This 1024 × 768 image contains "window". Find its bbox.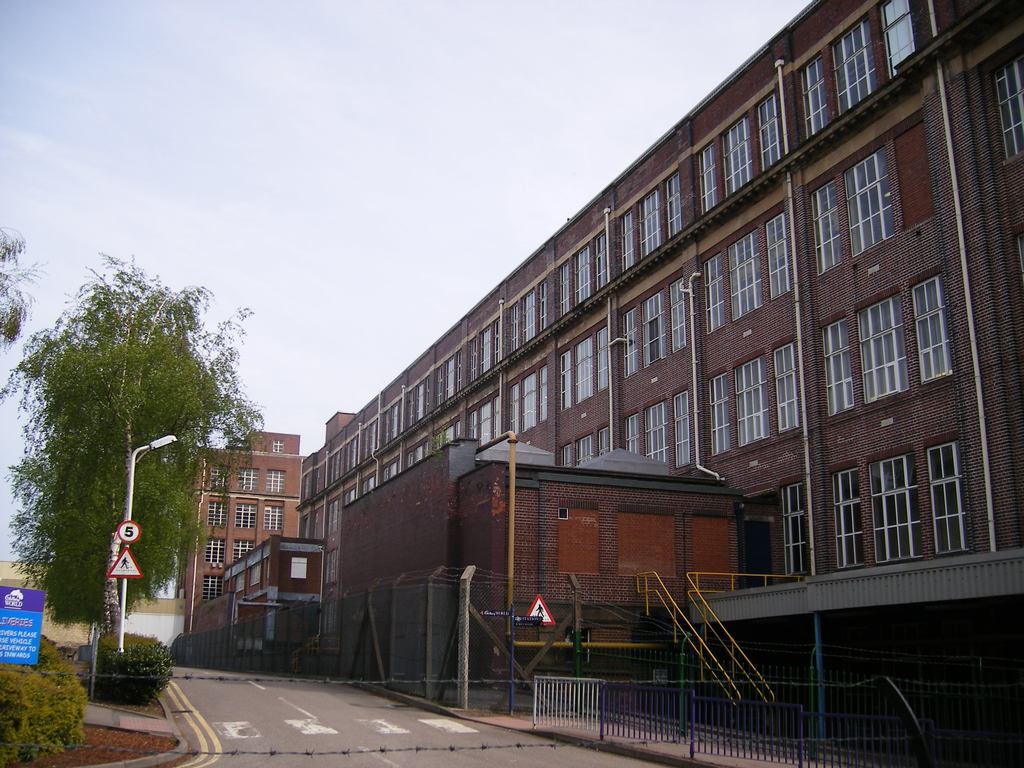
box=[644, 403, 664, 459].
